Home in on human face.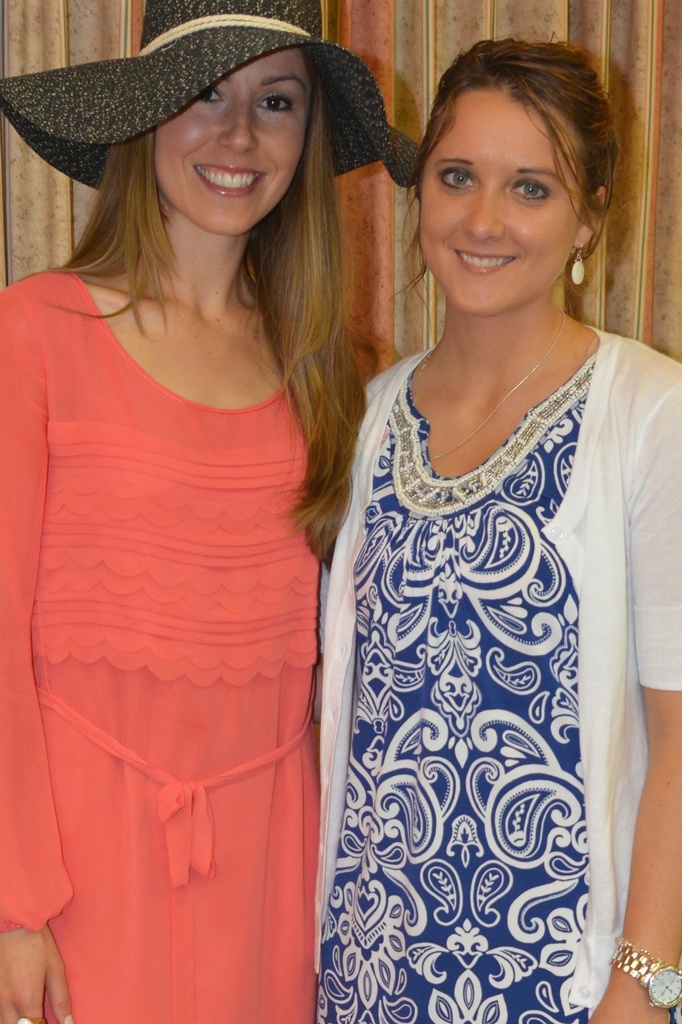
Homed in at {"x1": 417, "y1": 80, "x2": 592, "y2": 310}.
